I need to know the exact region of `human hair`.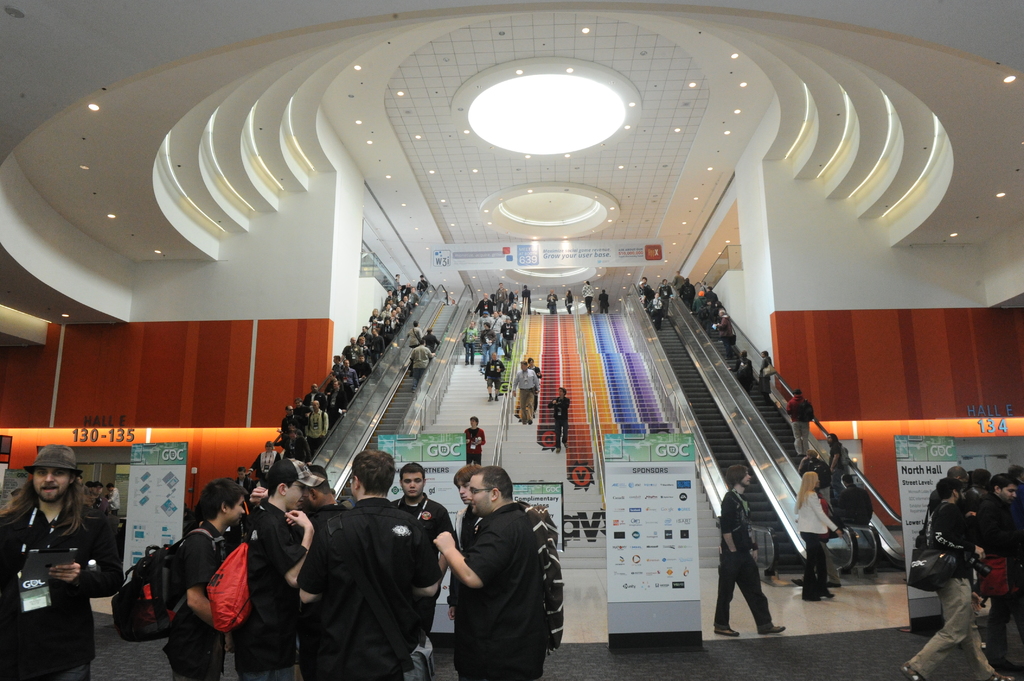
Region: (842,474,851,483).
